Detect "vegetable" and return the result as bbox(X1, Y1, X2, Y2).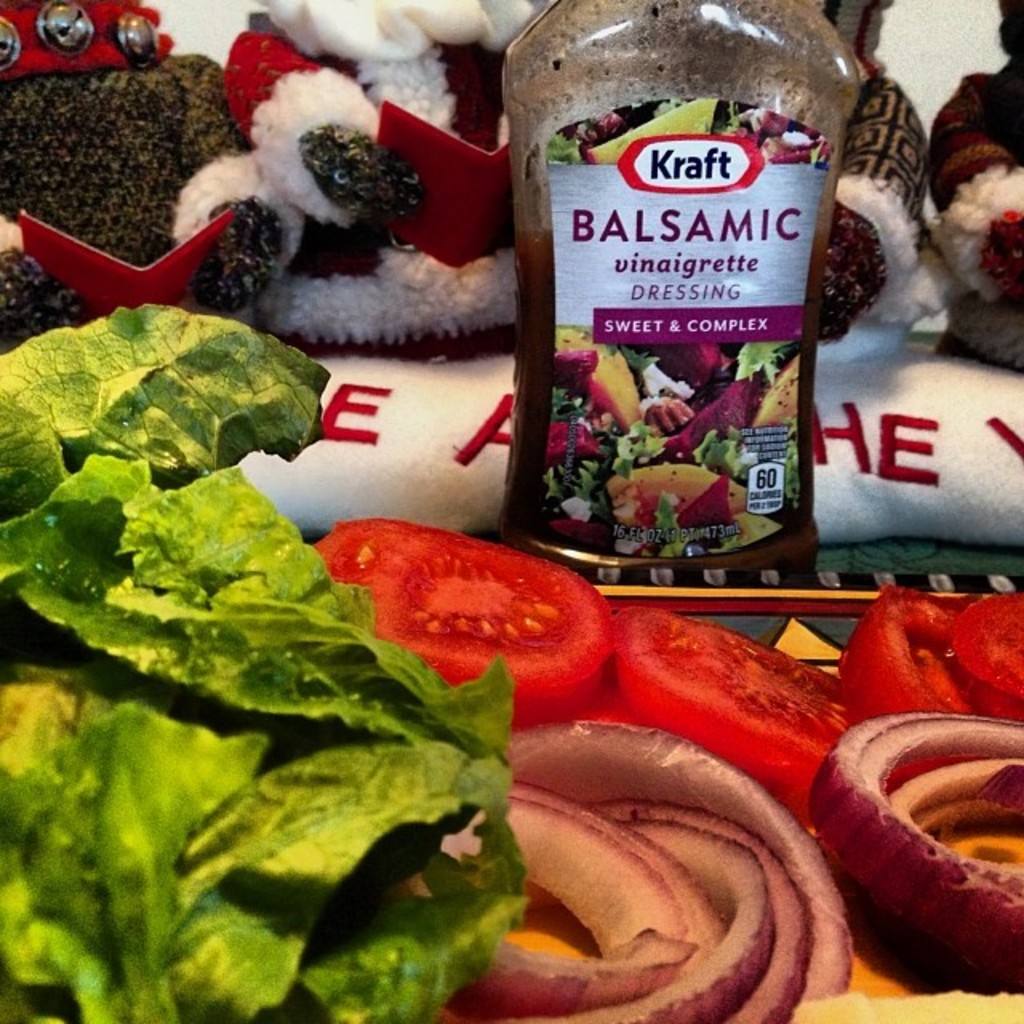
bbox(846, 579, 1022, 722).
